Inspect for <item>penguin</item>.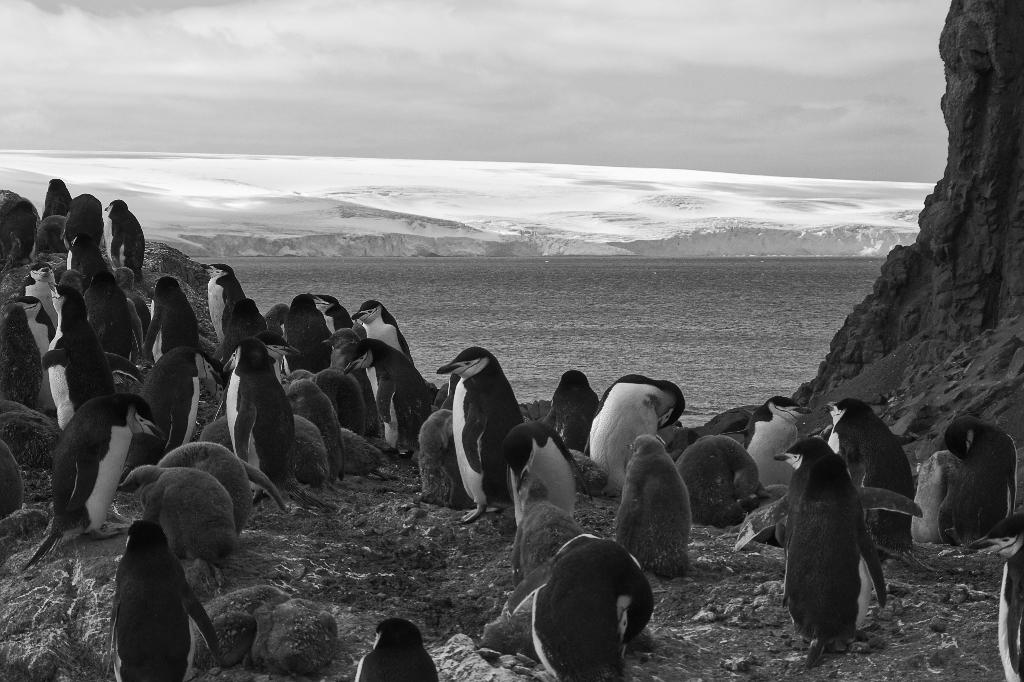
Inspection: region(41, 177, 71, 216).
